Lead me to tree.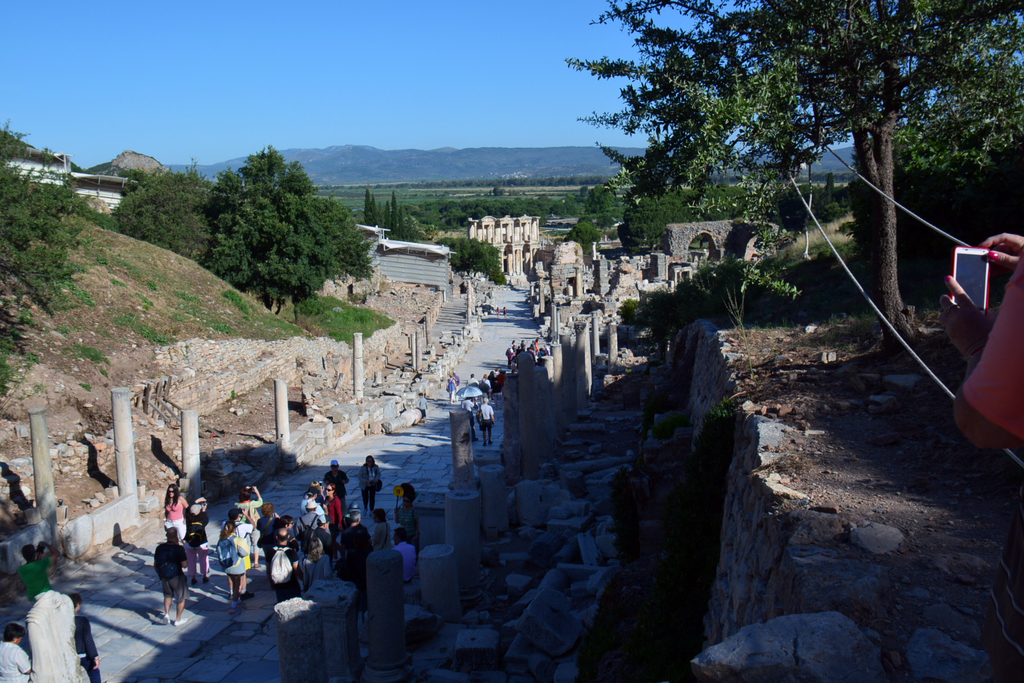
Lead to 388, 188, 396, 233.
